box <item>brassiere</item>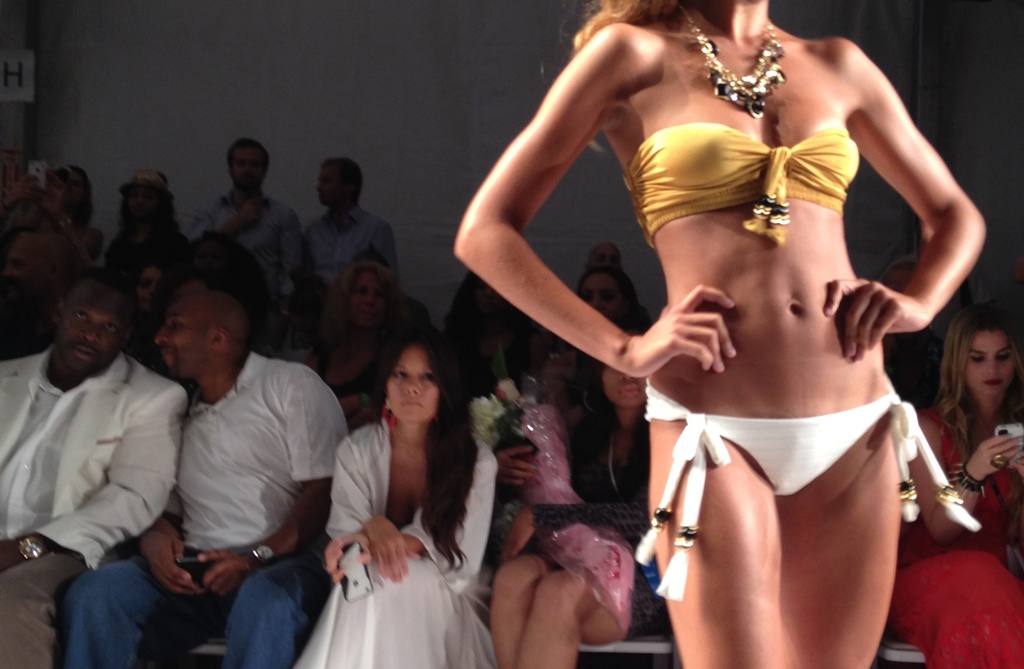
l=628, t=0, r=926, b=281
